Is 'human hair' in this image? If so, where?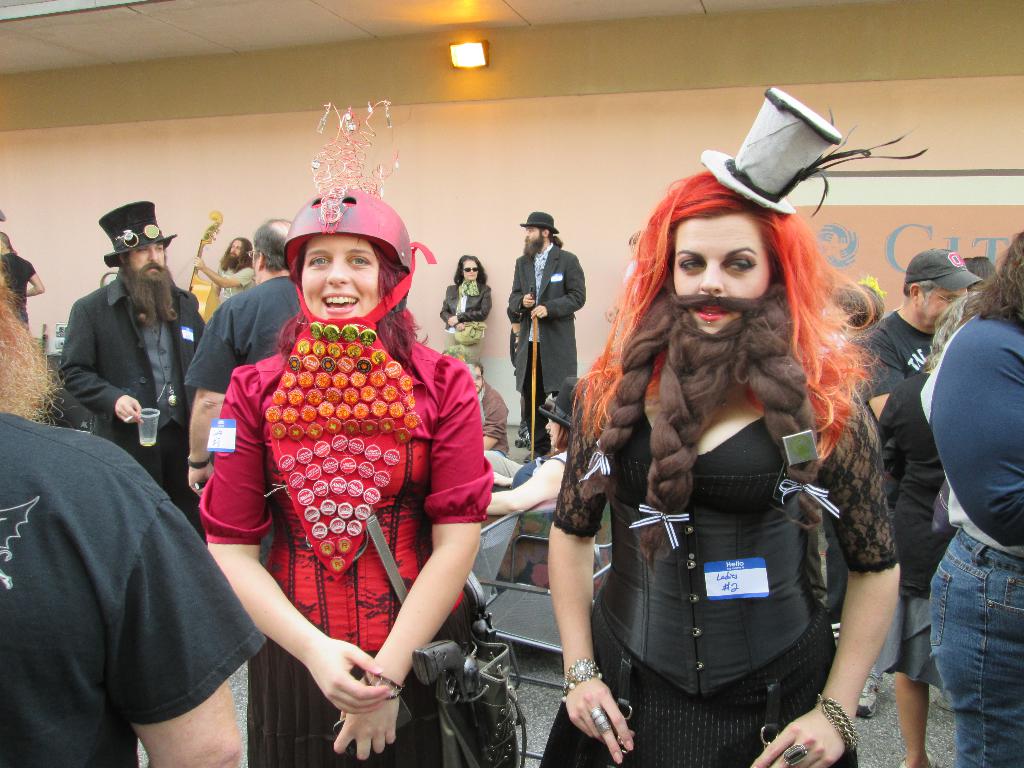
Yes, at 538/226/564/246.
